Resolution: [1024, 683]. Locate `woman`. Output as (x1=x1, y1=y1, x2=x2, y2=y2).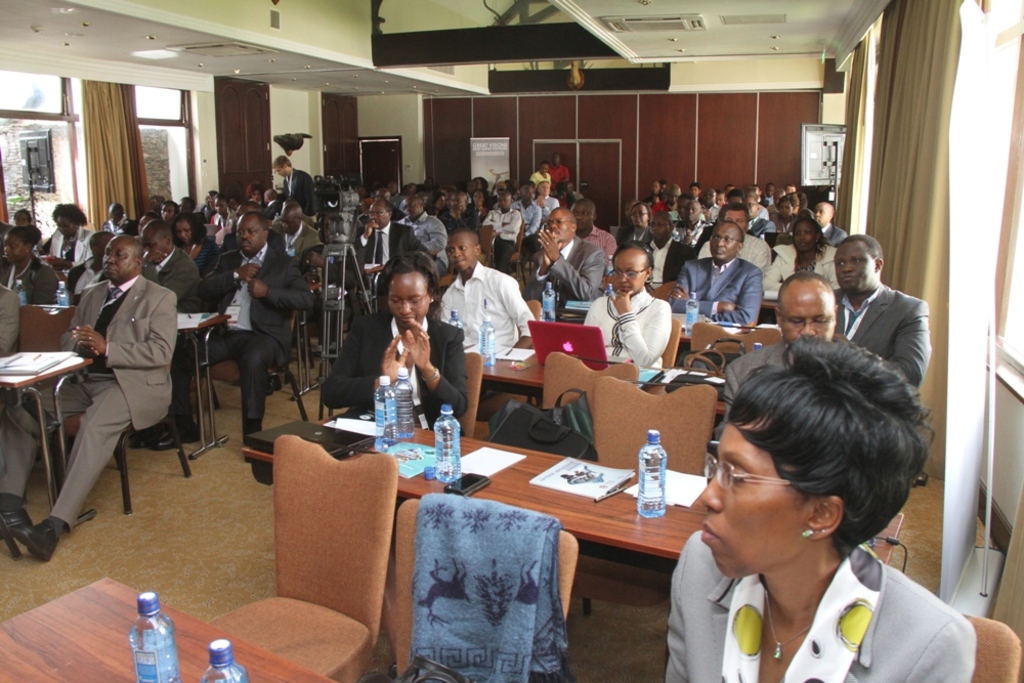
(x1=519, y1=239, x2=678, y2=388).
